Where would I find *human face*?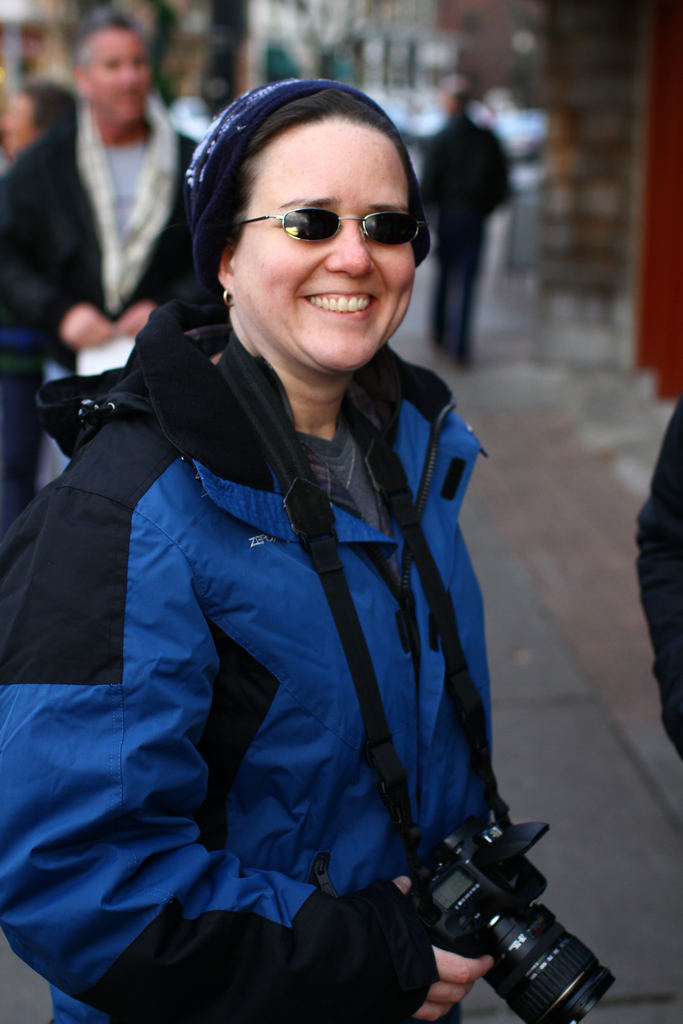
At x1=82 y1=29 x2=152 y2=127.
